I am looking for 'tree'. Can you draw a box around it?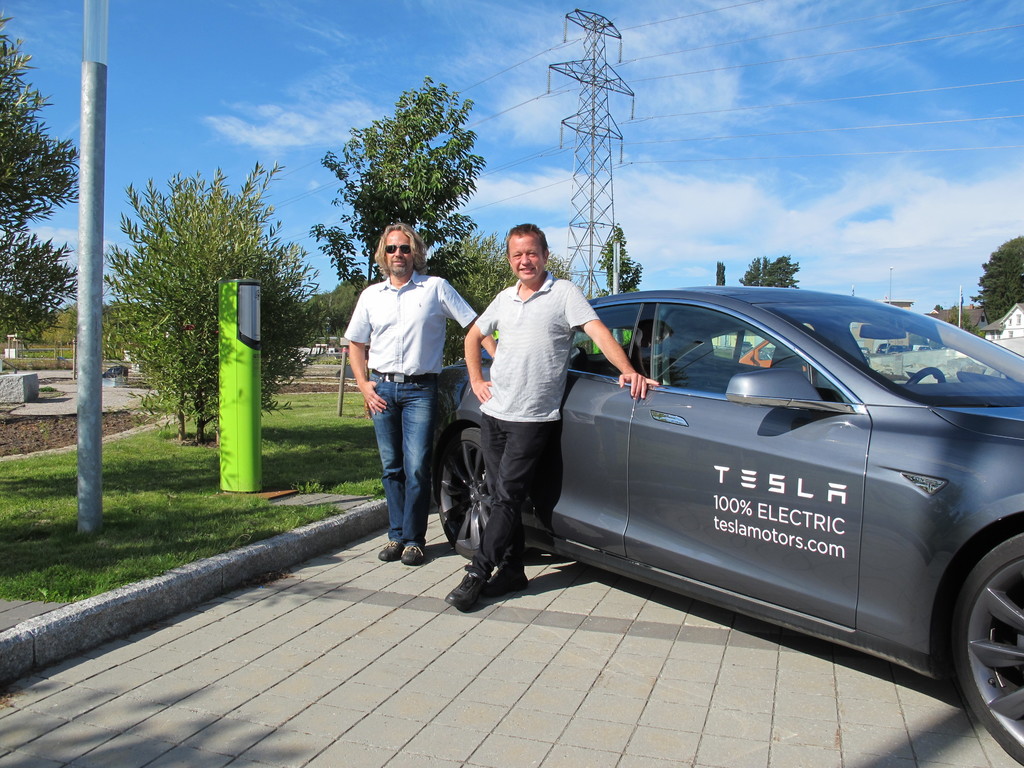
Sure, the bounding box is <bbox>944, 300, 984, 339</bbox>.
